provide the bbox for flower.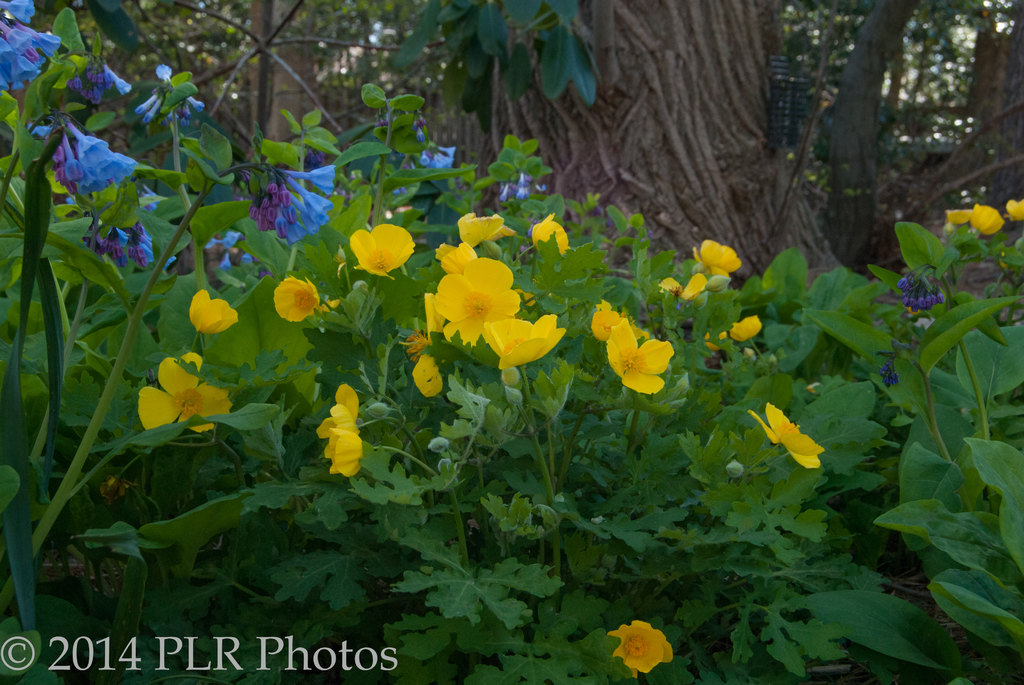
(left=316, top=377, right=360, bottom=472).
